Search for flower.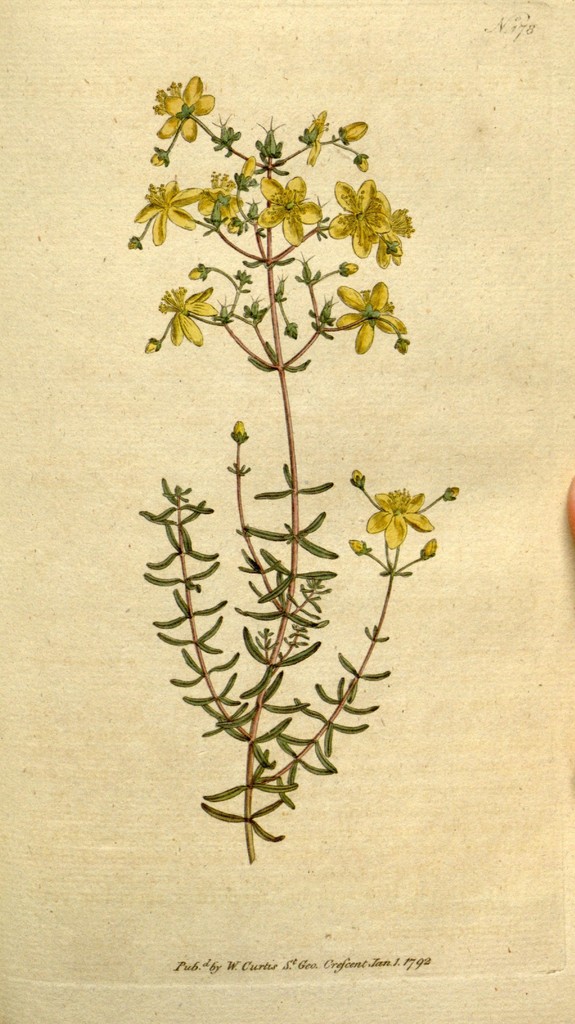
Found at (x1=143, y1=342, x2=157, y2=354).
